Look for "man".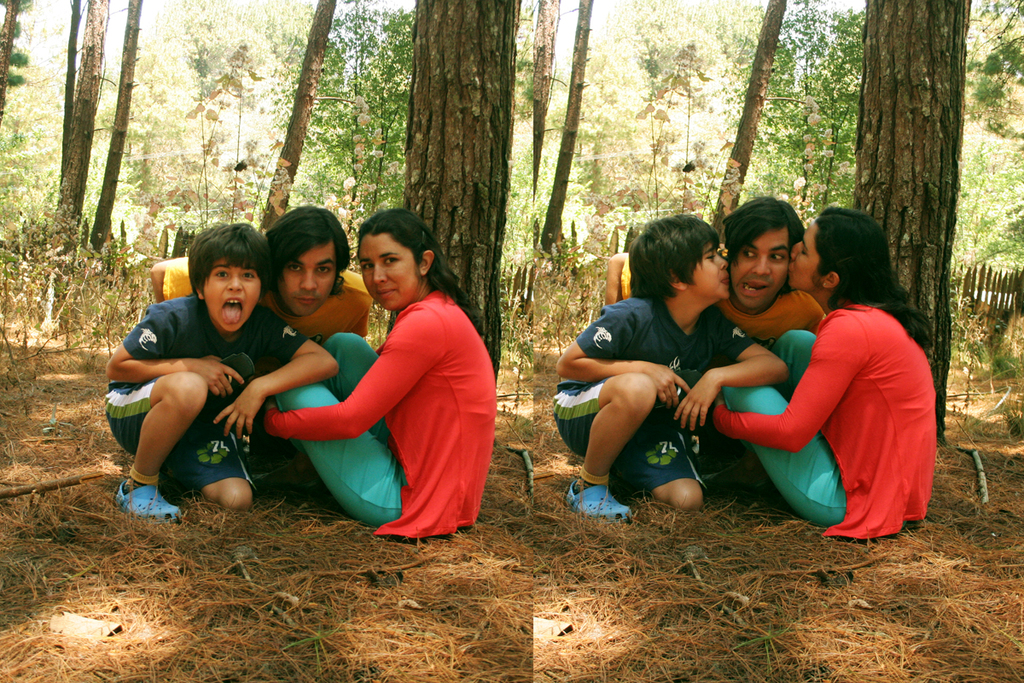
Found: l=149, t=204, r=378, b=350.
